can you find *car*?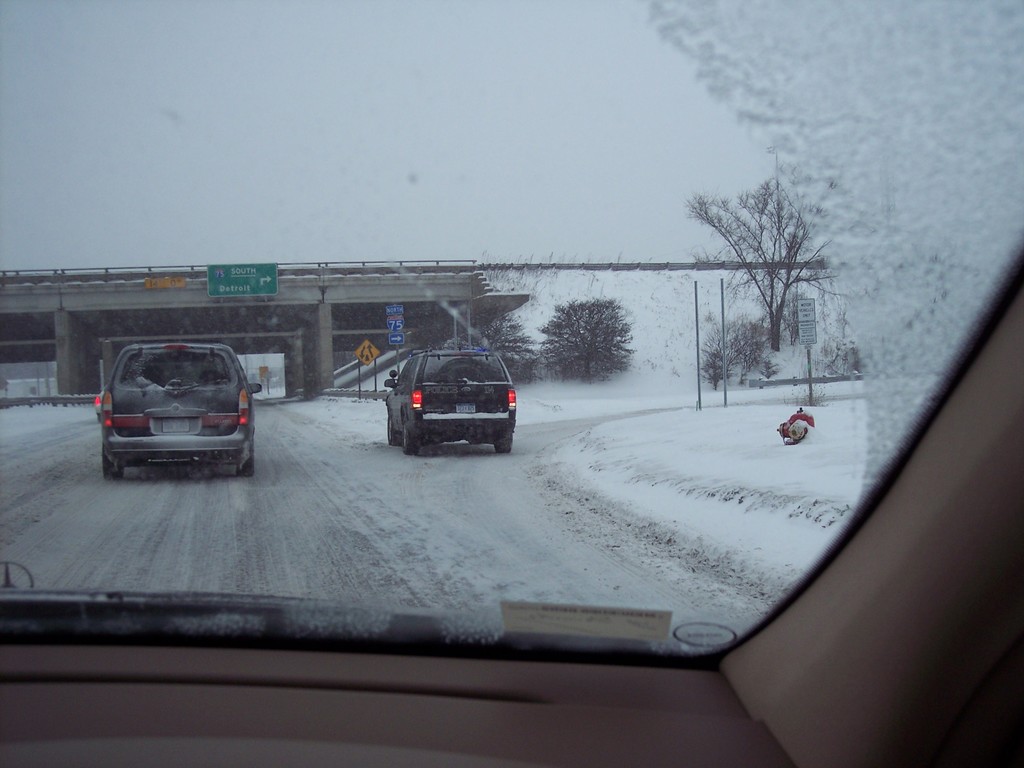
Yes, bounding box: 99:331:265:481.
